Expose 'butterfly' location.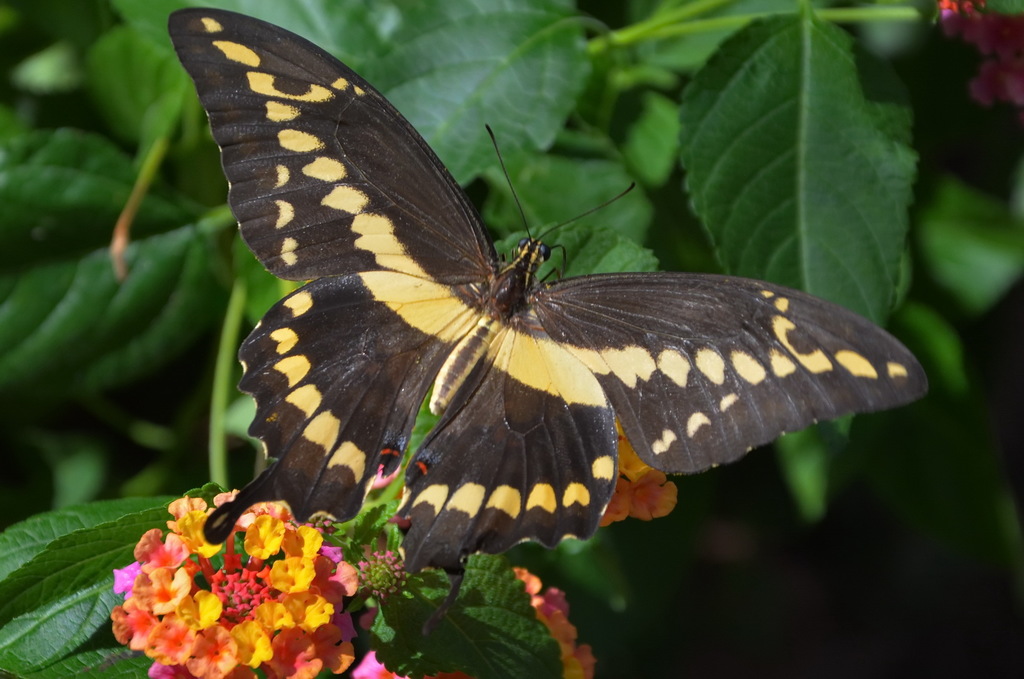
Exposed at box=[193, 10, 875, 604].
